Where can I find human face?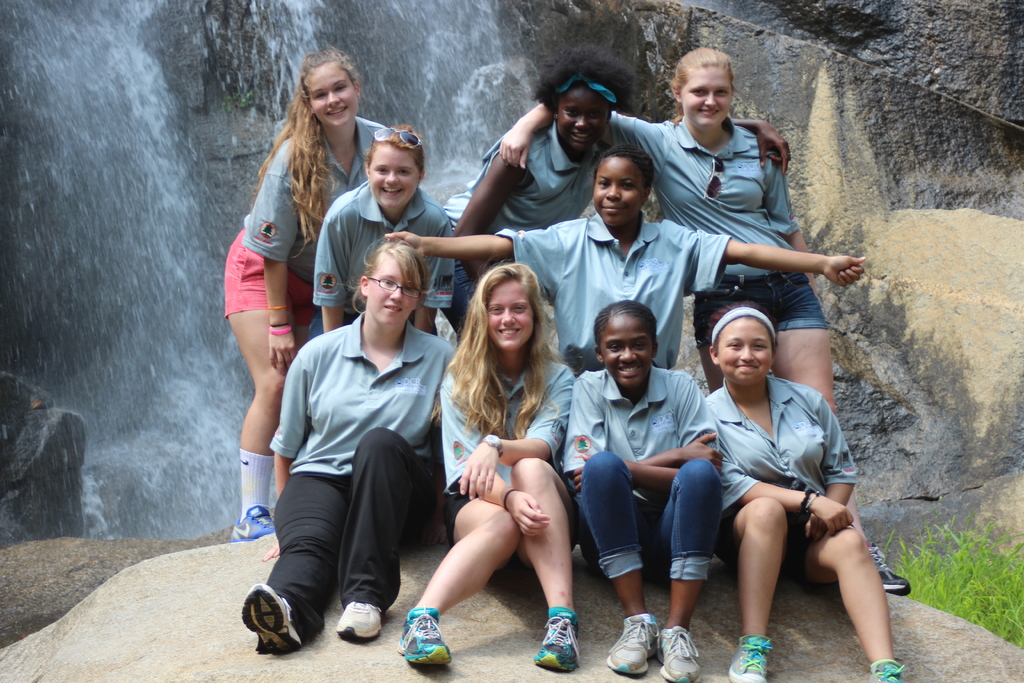
You can find it at 602/327/652/384.
